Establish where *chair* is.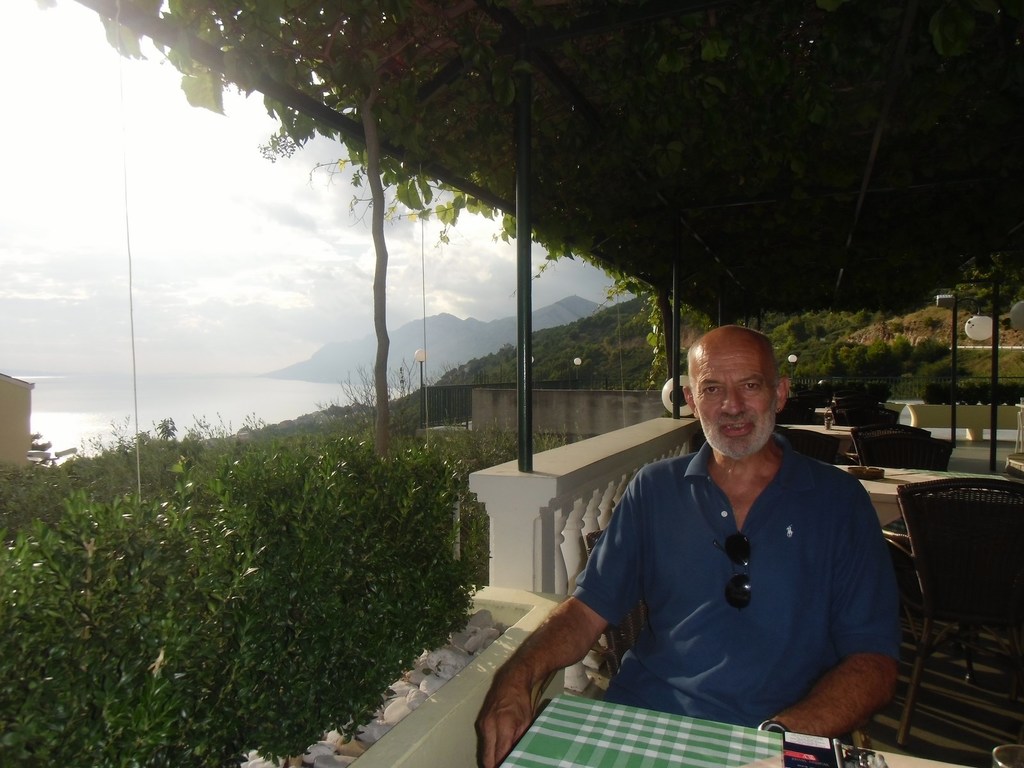
Established at [862,431,957,472].
